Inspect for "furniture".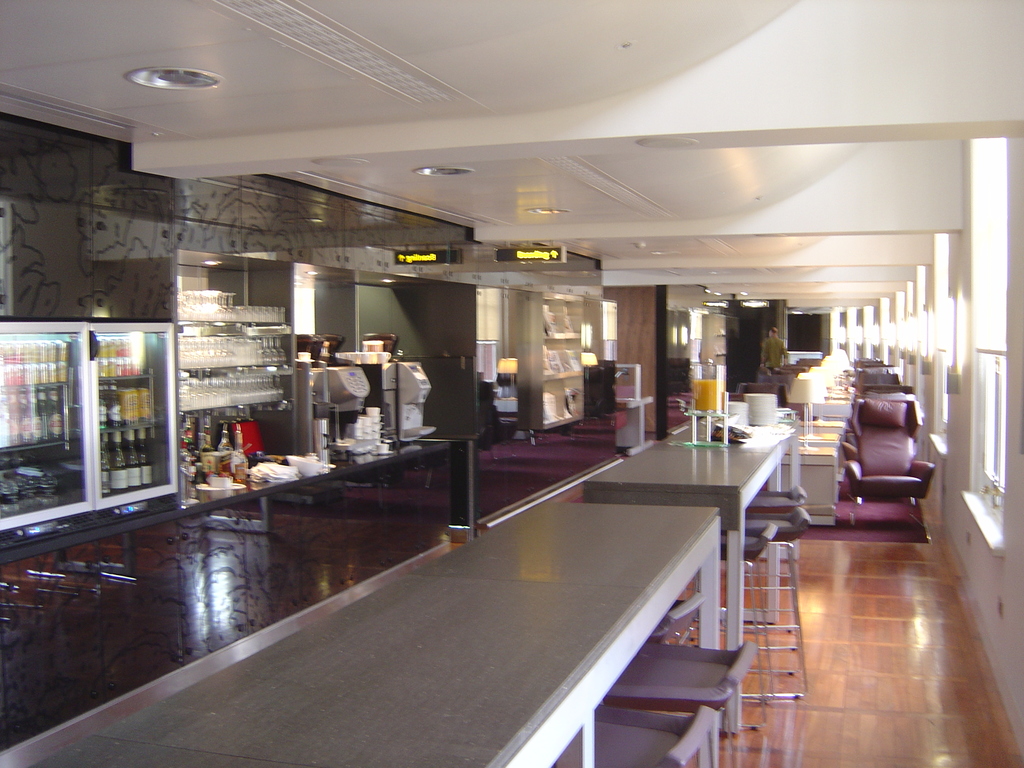
Inspection: 743, 502, 815, 700.
